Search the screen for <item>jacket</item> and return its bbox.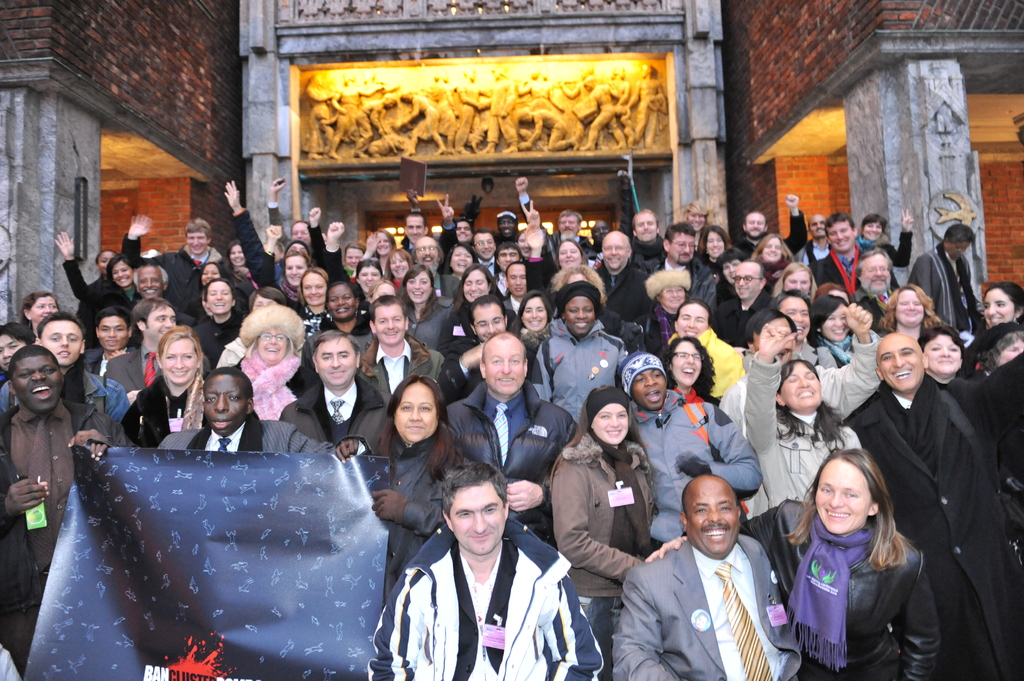
Found: rect(283, 377, 394, 442).
